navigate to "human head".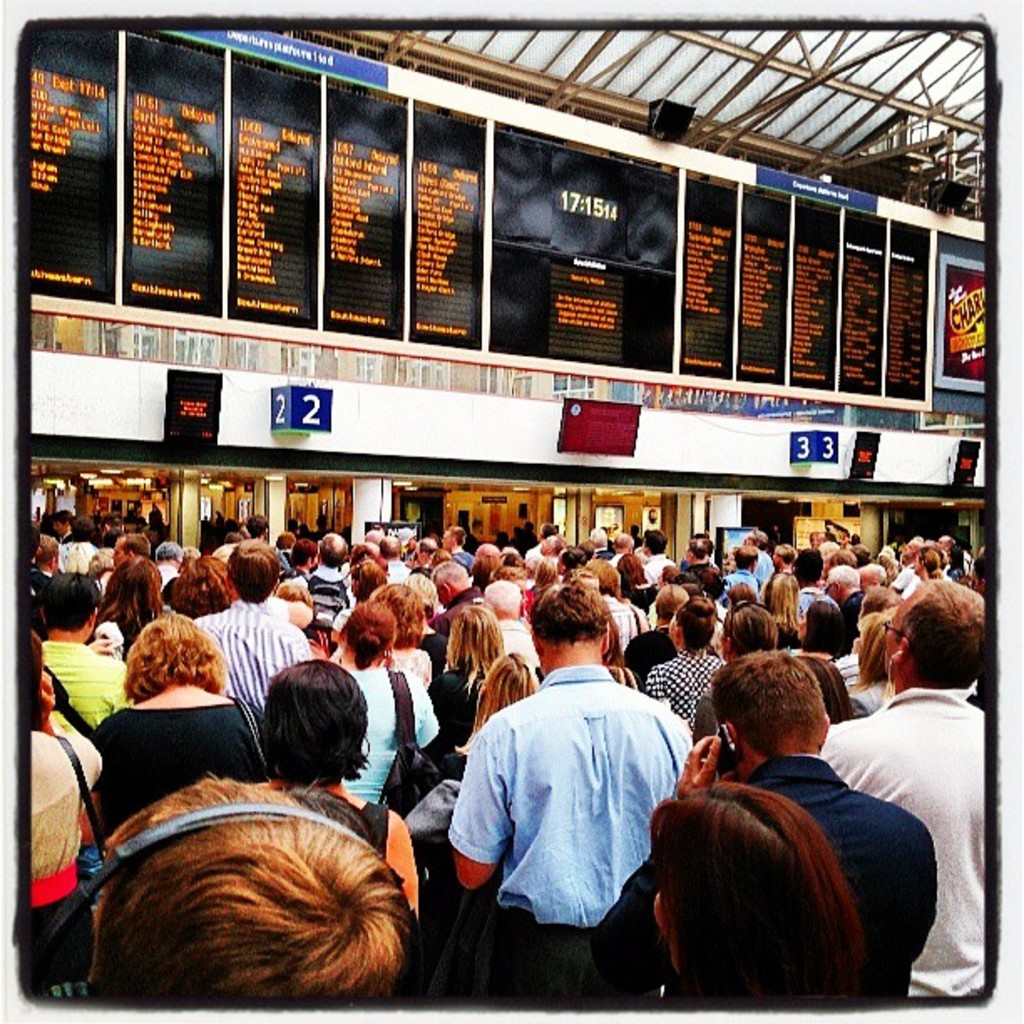
Navigation target: bbox=[820, 564, 855, 596].
